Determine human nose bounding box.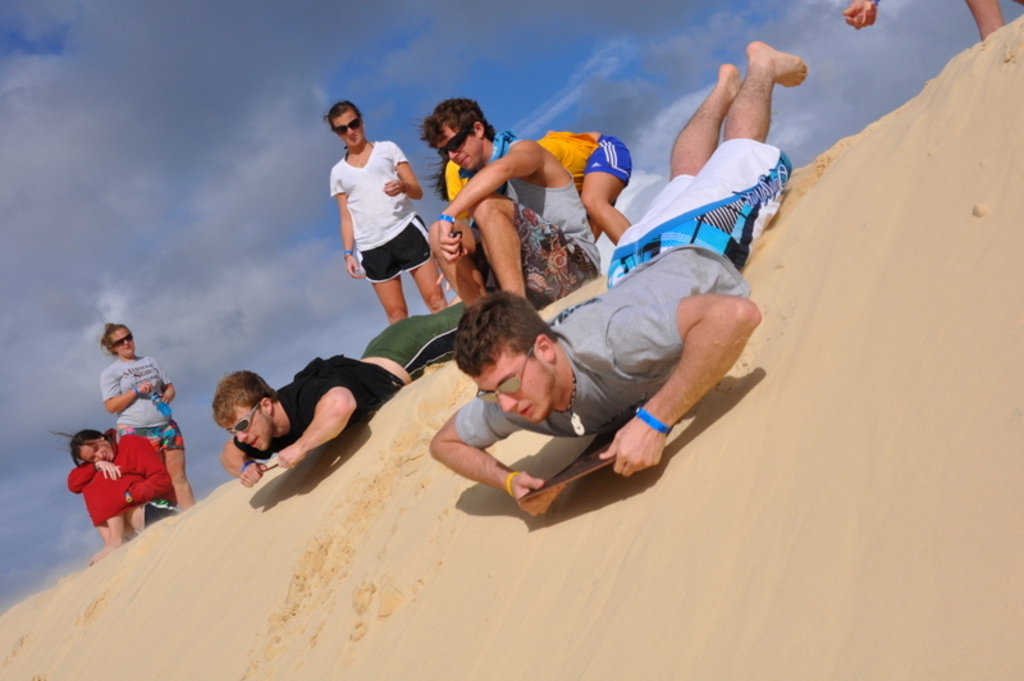
Determined: bbox=(234, 429, 248, 444).
